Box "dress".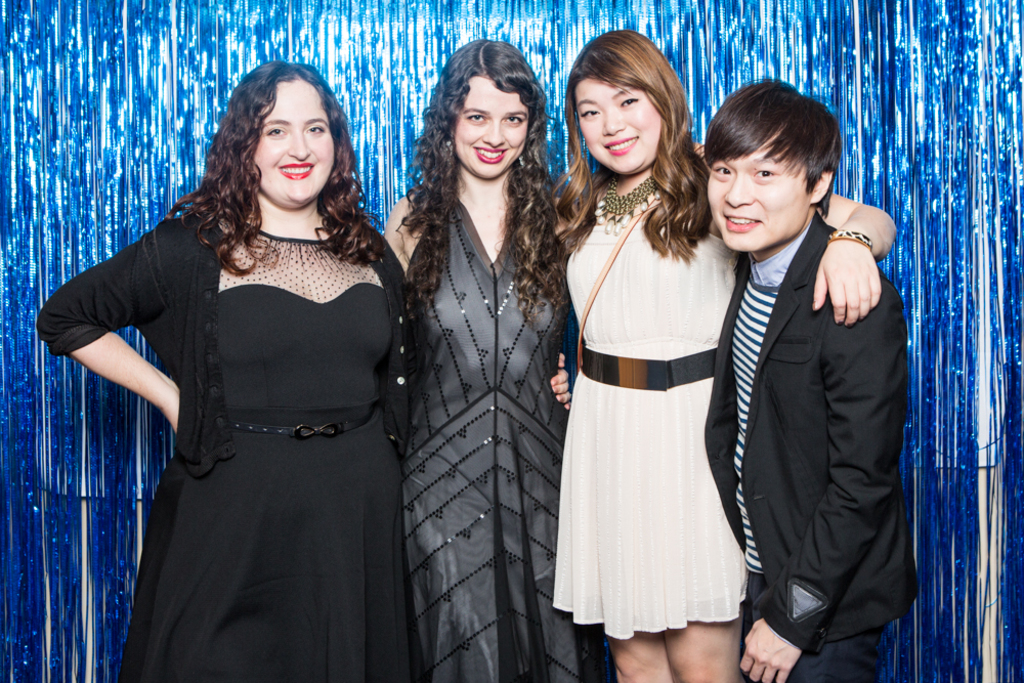
156:214:388:682.
